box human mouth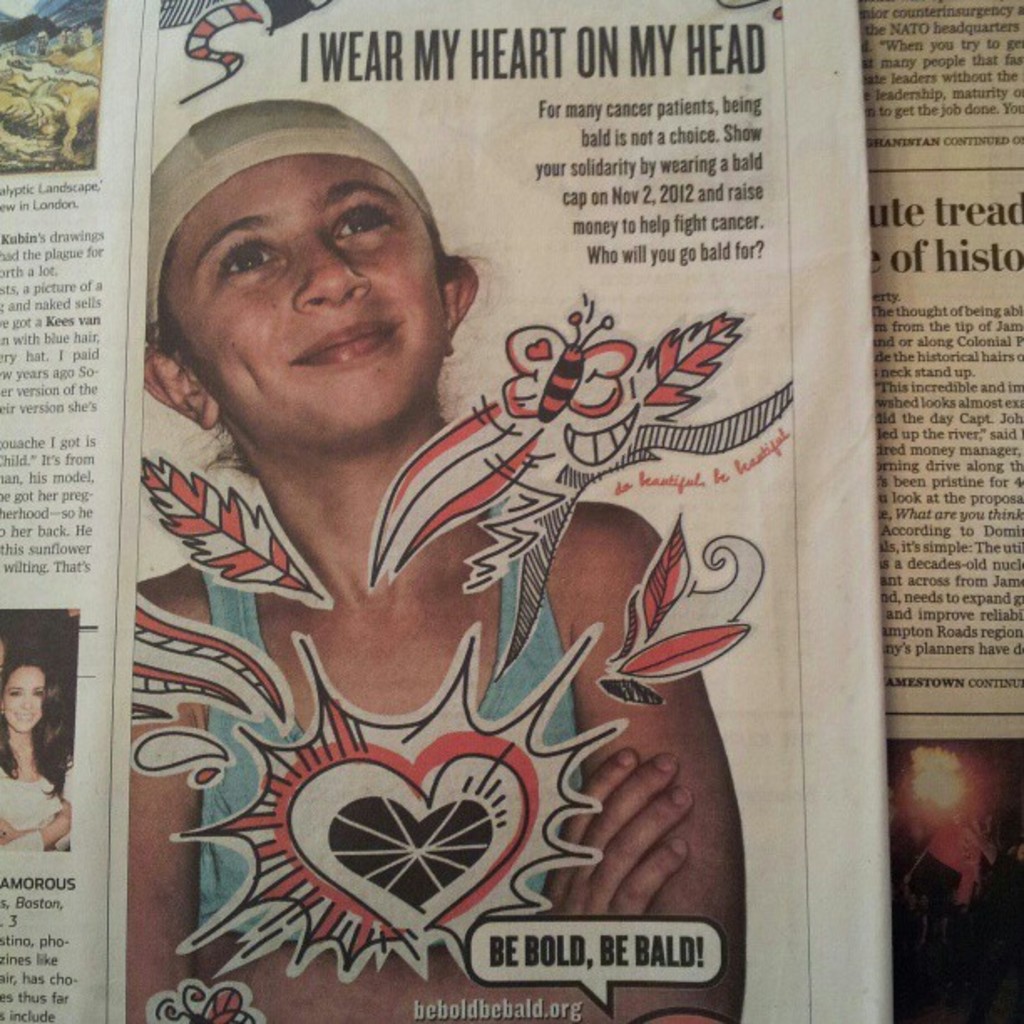
x1=289, y1=318, x2=398, y2=368
